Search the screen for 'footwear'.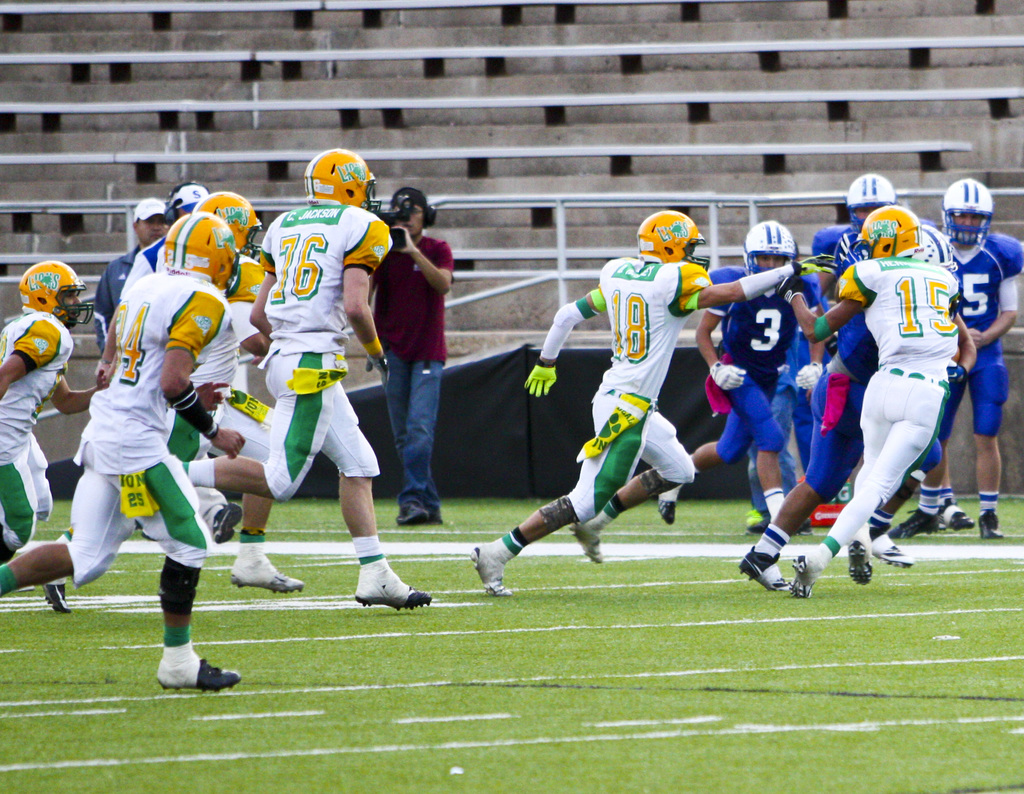
Found at (left=566, top=523, right=604, bottom=563).
